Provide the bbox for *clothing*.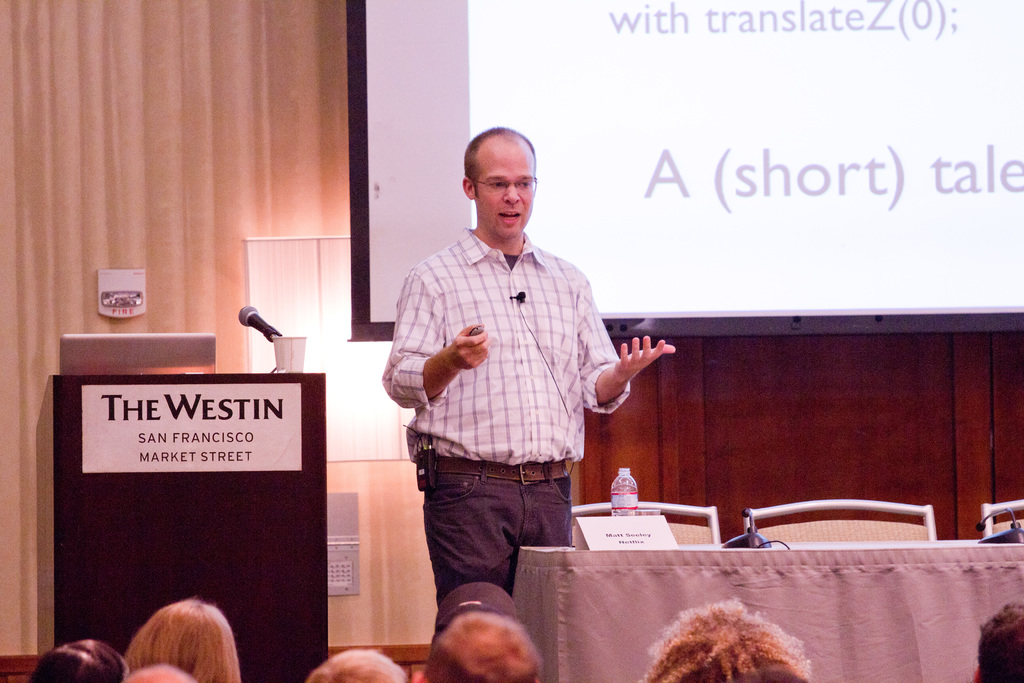
box=[402, 226, 631, 534].
